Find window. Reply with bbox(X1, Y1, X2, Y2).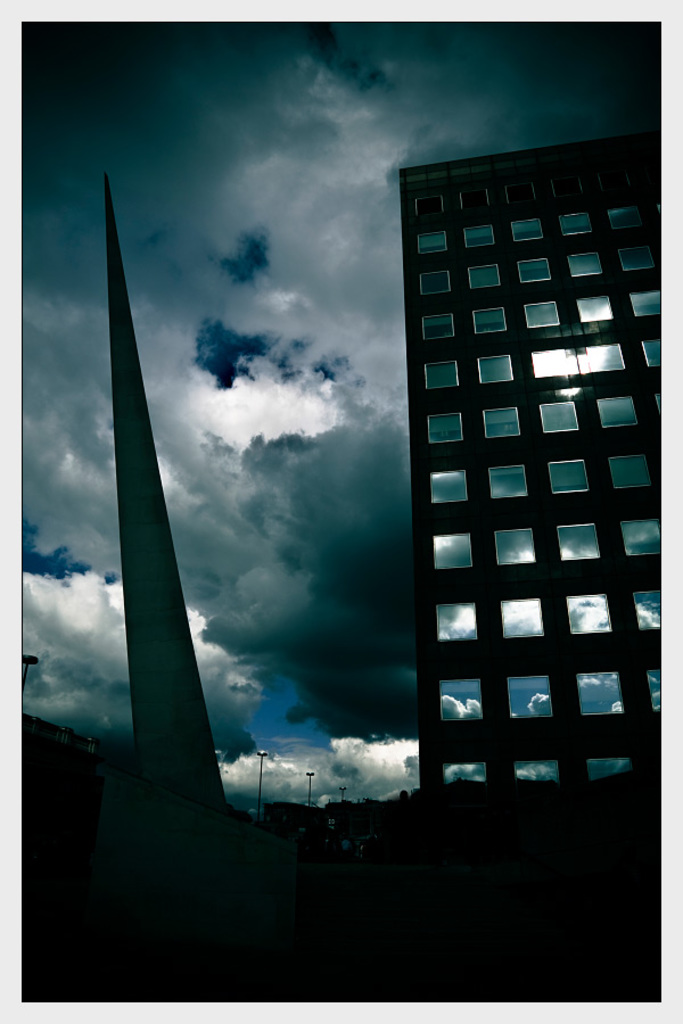
bbox(576, 754, 627, 793).
